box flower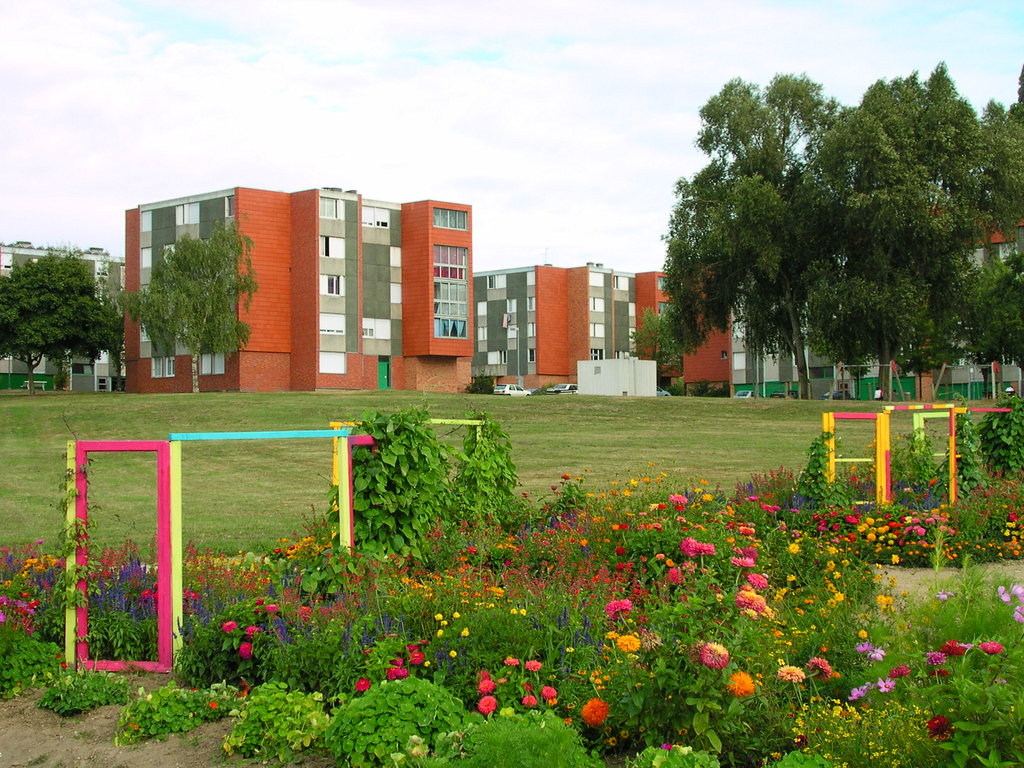
left=719, top=666, right=758, bottom=692
